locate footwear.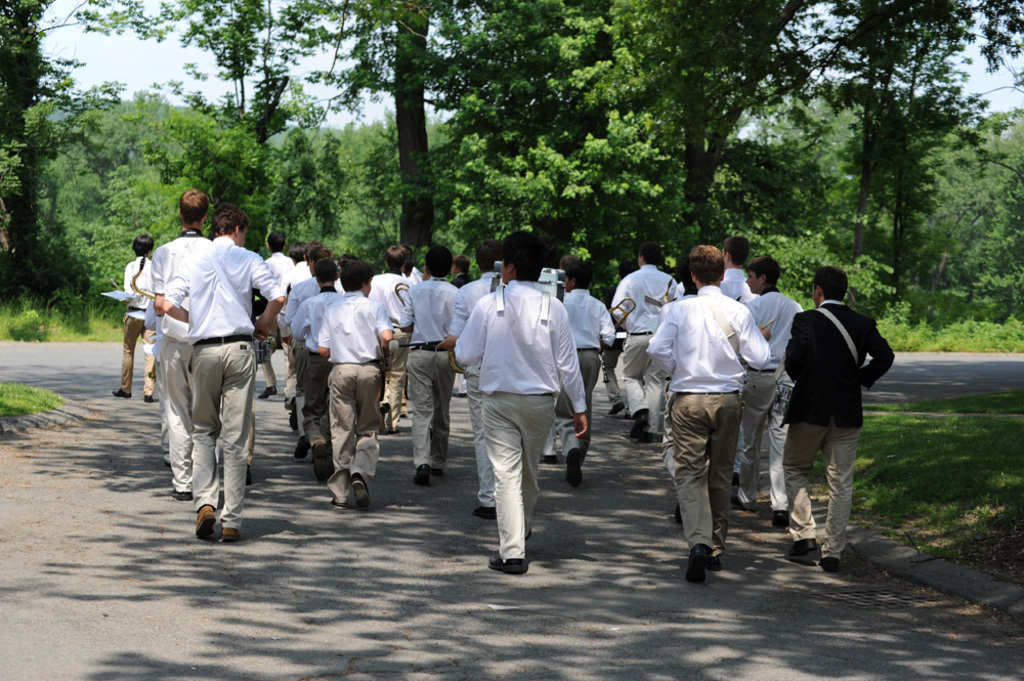
Bounding box: select_region(196, 506, 215, 535).
